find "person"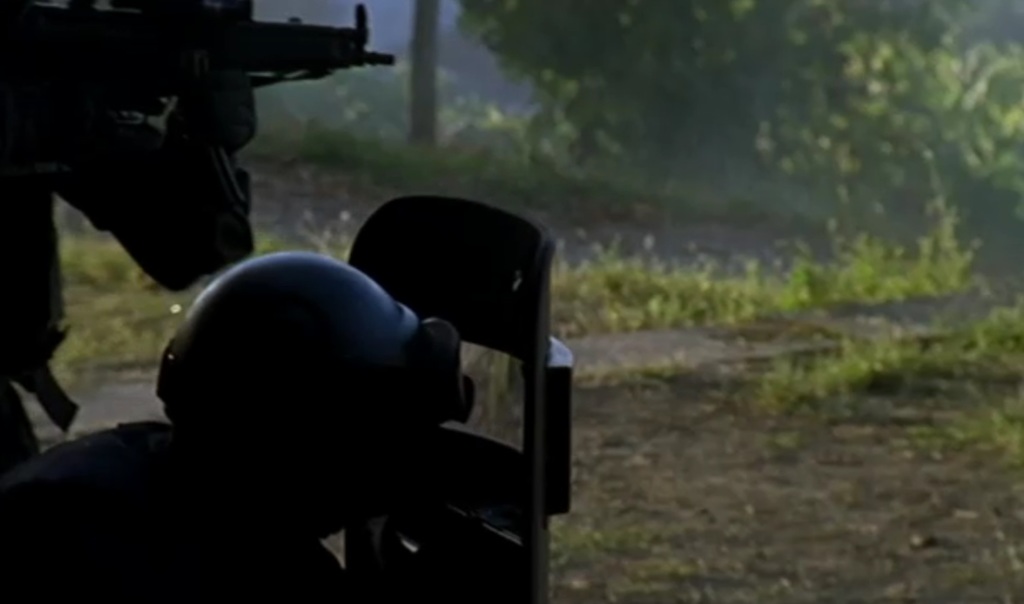
[left=0, top=252, right=480, bottom=603]
